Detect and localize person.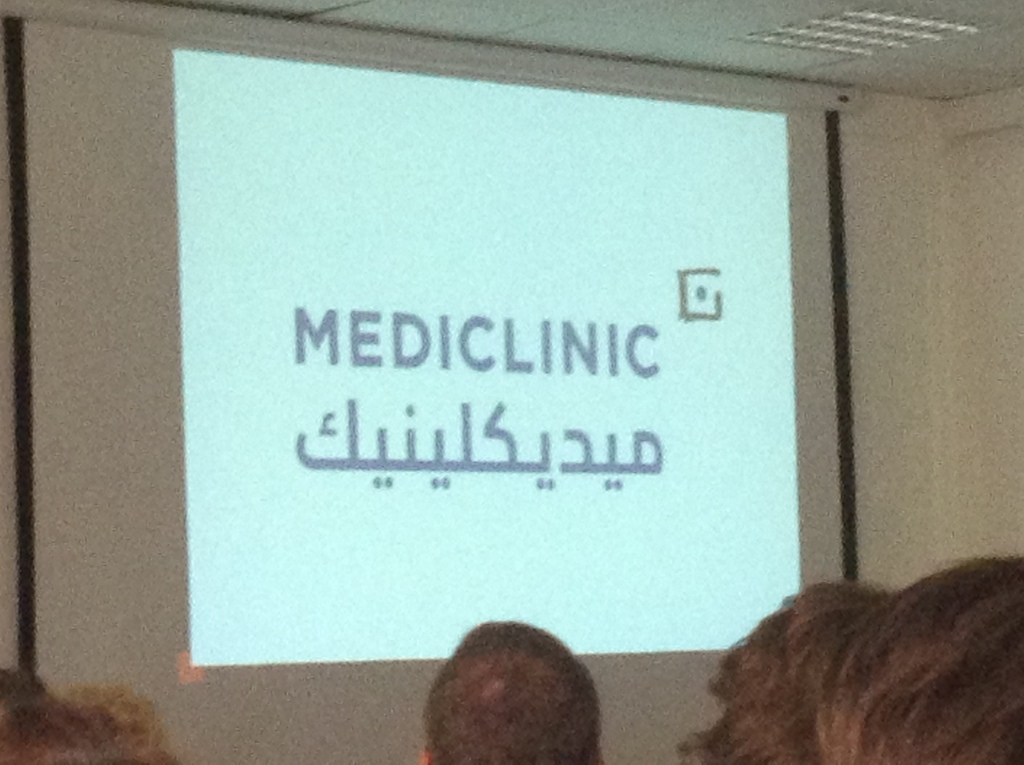
Localized at [820,554,1023,764].
